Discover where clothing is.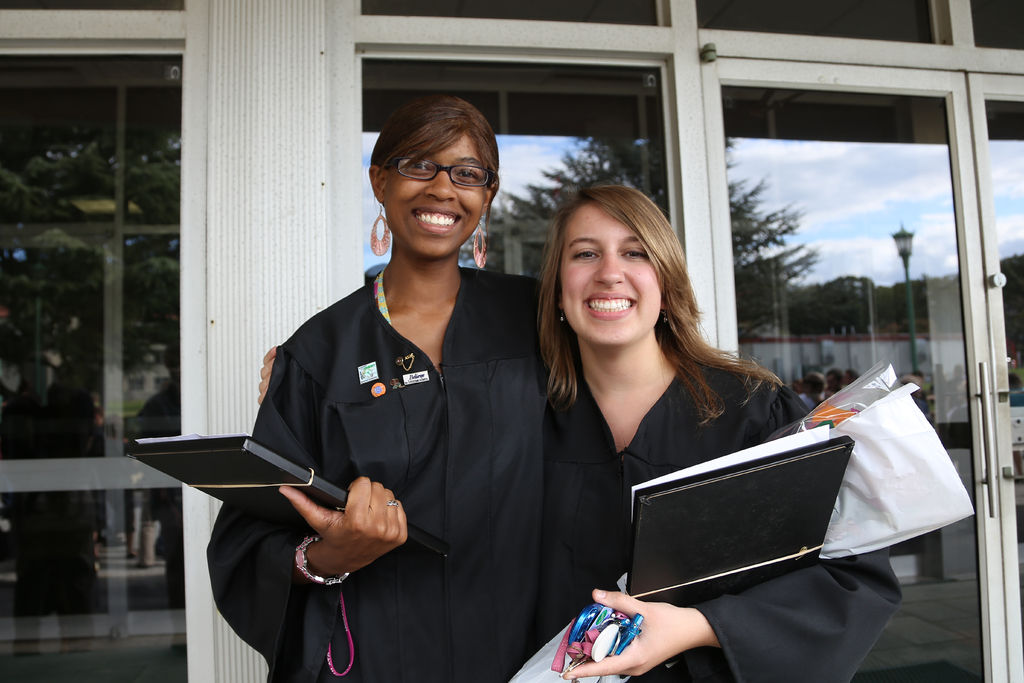
Discovered at box=[531, 350, 906, 682].
